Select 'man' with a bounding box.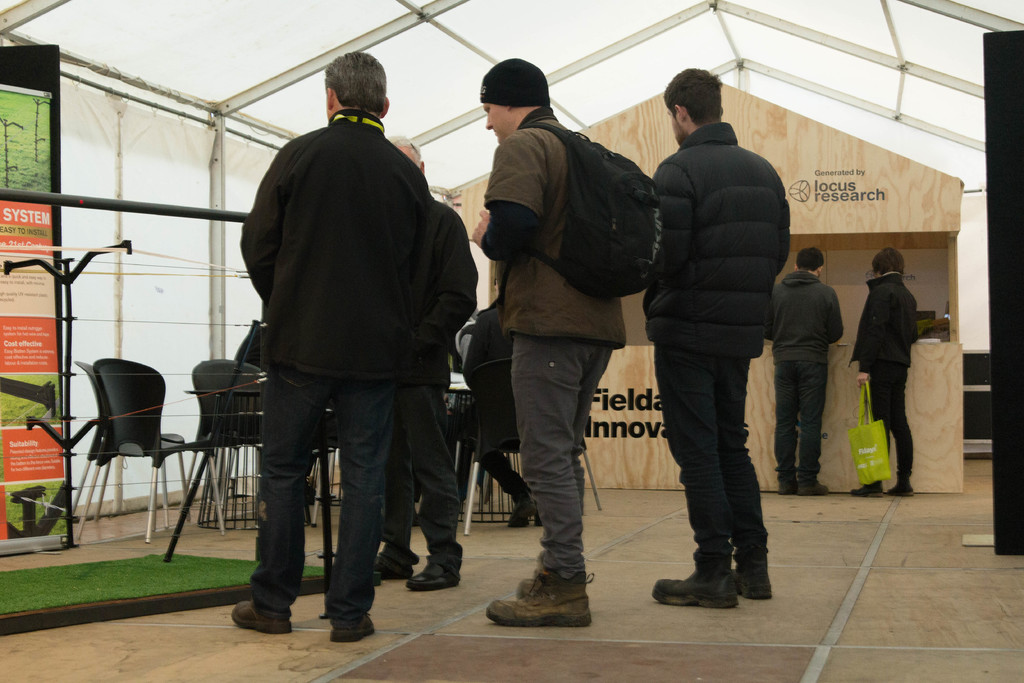
select_region(849, 246, 923, 499).
